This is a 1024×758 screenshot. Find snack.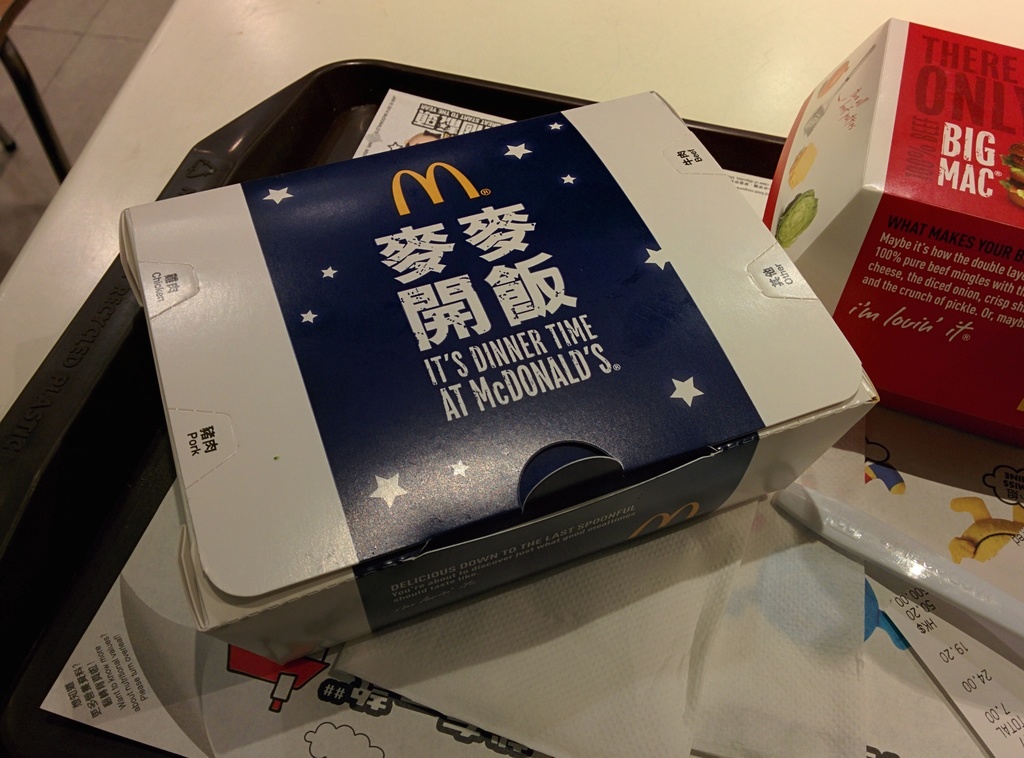
Bounding box: x1=761 y1=16 x2=1023 y2=449.
